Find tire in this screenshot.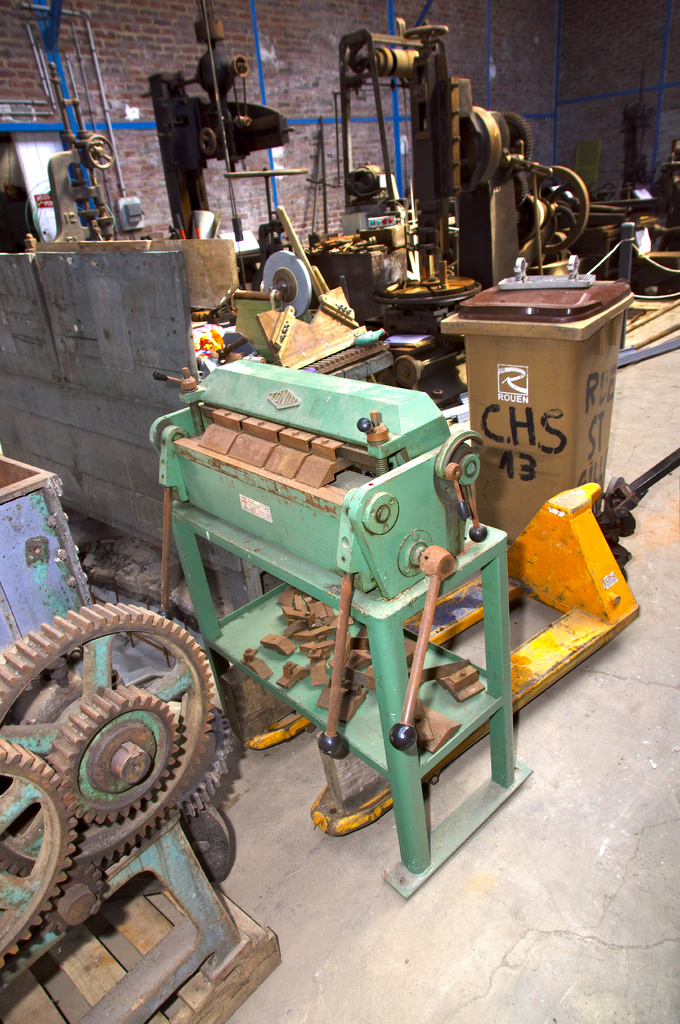
The bounding box for tire is (344, 168, 384, 200).
